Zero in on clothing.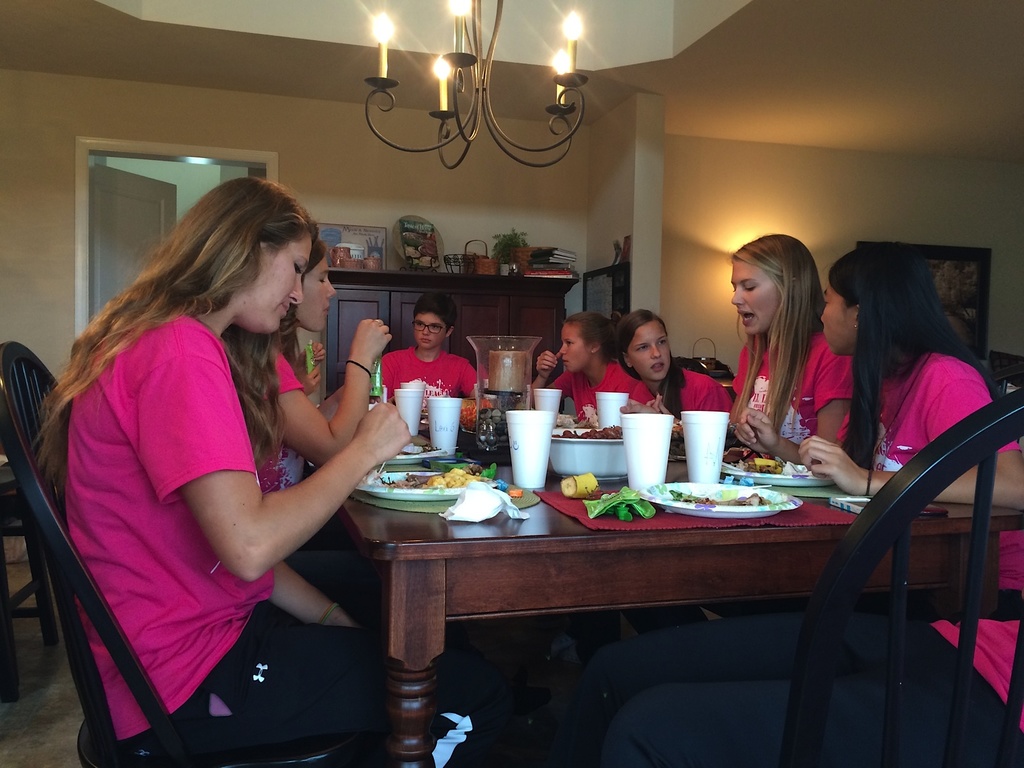
Zeroed in: region(253, 349, 378, 620).
